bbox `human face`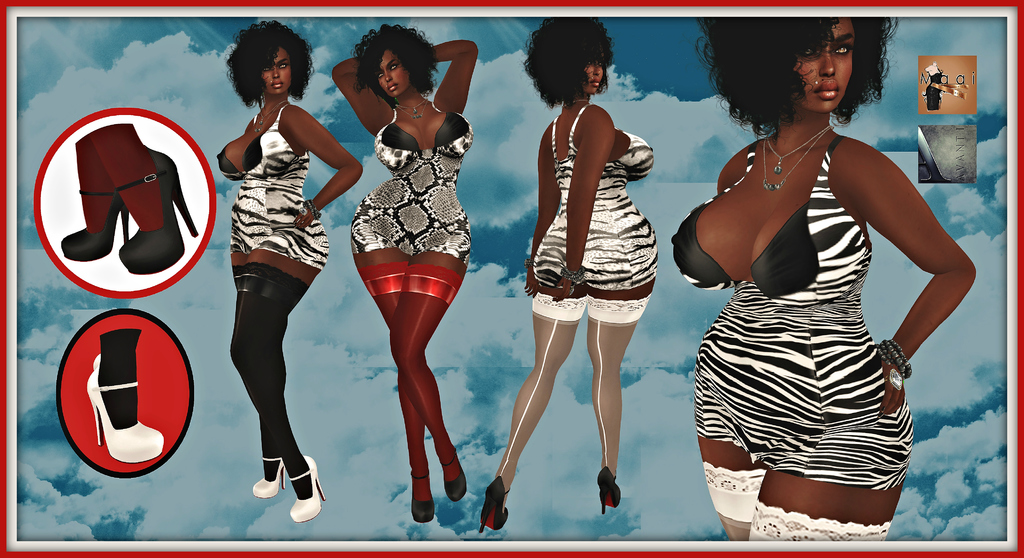
x1=589, y1=49, x2=607, y2=86
